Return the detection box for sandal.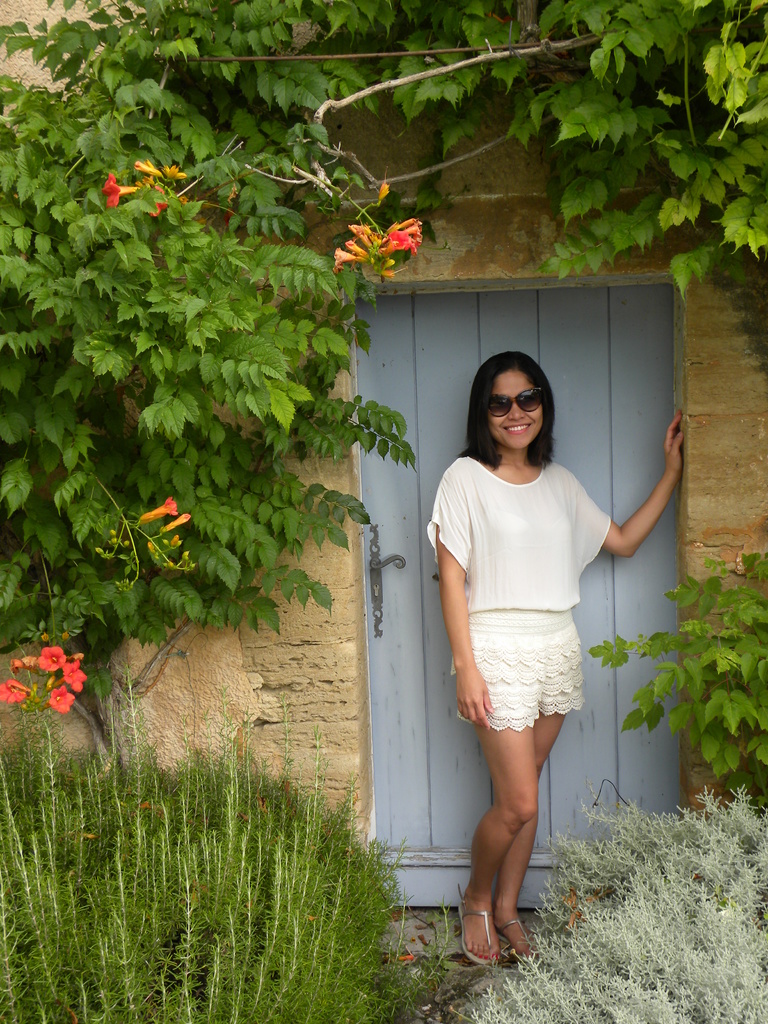
BBox(461, 914, 504, 961).
